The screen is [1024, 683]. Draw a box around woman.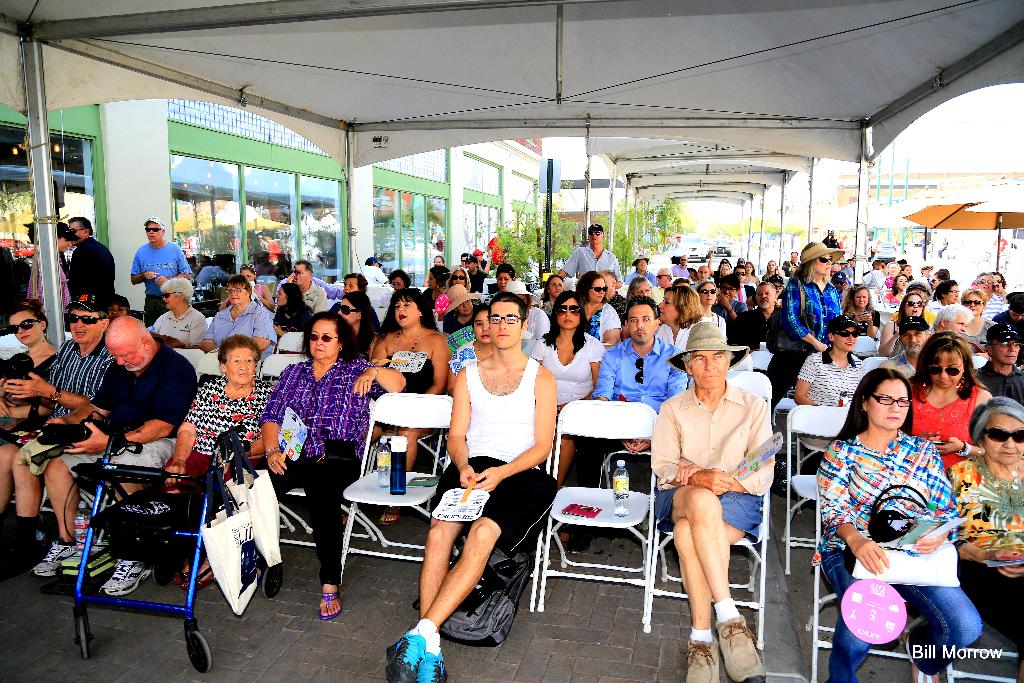
(940, 397, 1023, 682).
